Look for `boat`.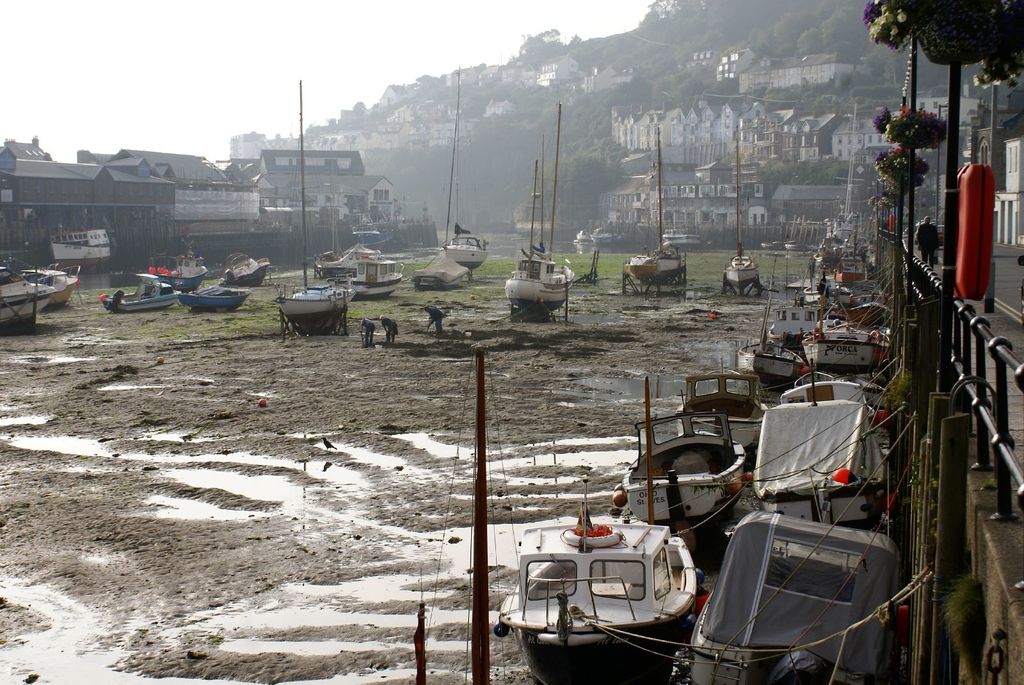
Found: {"left": 316, "top": 239, "right": 387, "bottom": 275}.
